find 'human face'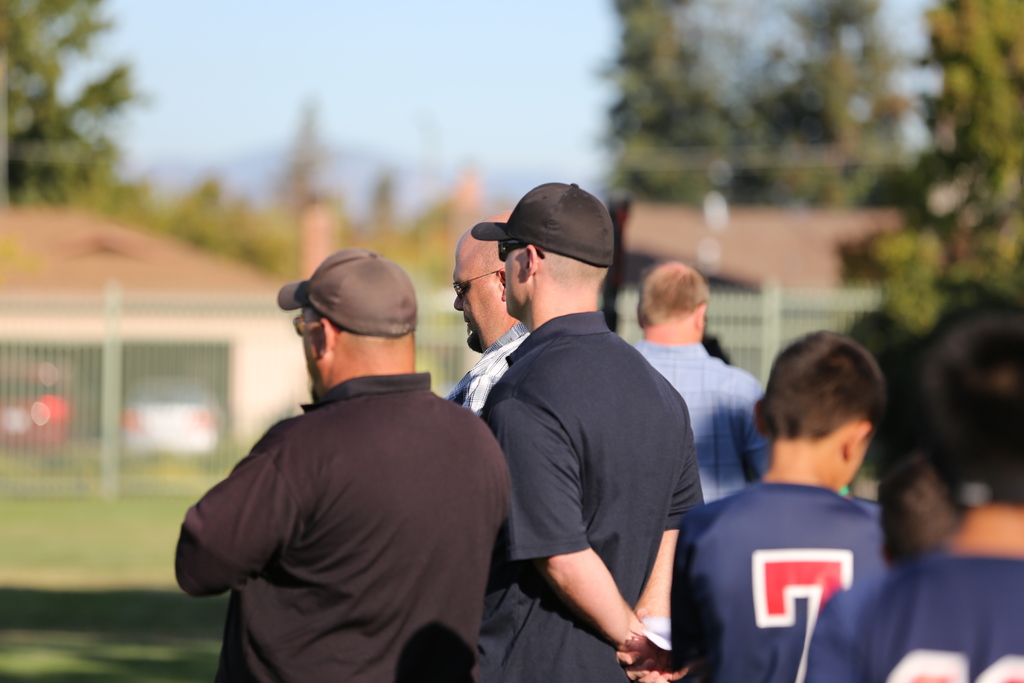
bbox=(452, 243, 500, 352)
